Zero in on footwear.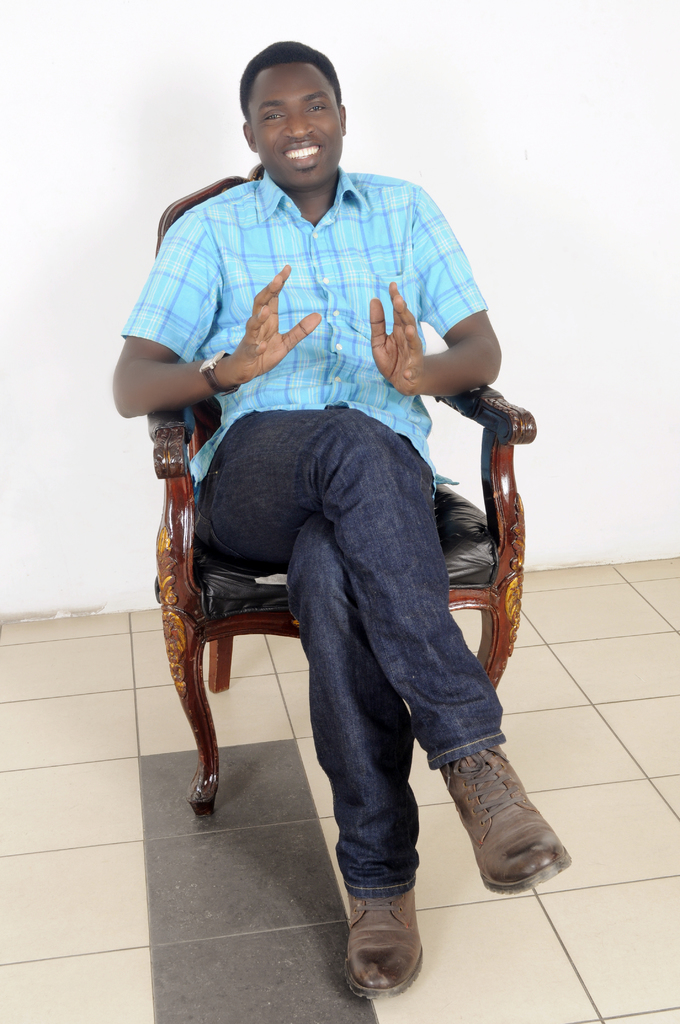
Zeroed in: [333, 876, 434, 1007].
